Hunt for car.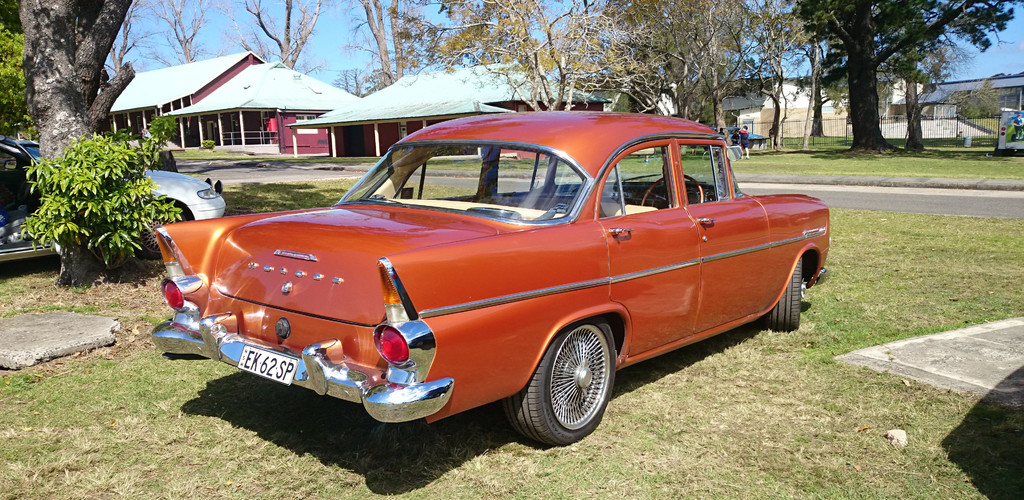
Hunted down at x1=149 y1=110 x2=834 y2=449.
